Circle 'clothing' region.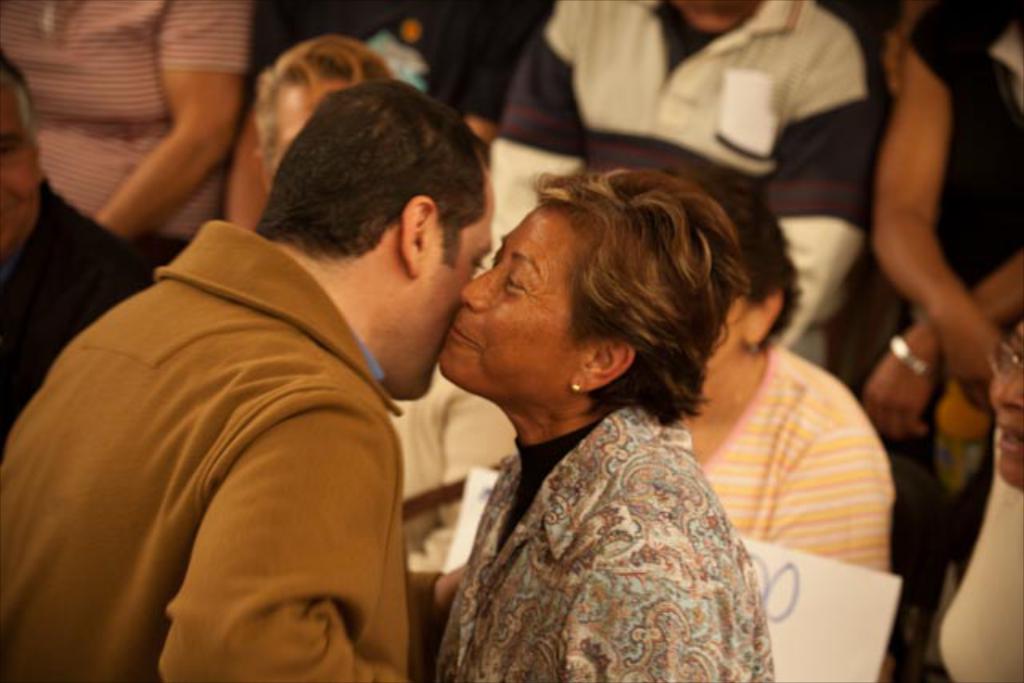
Region: 461, 0, 872, 379.
